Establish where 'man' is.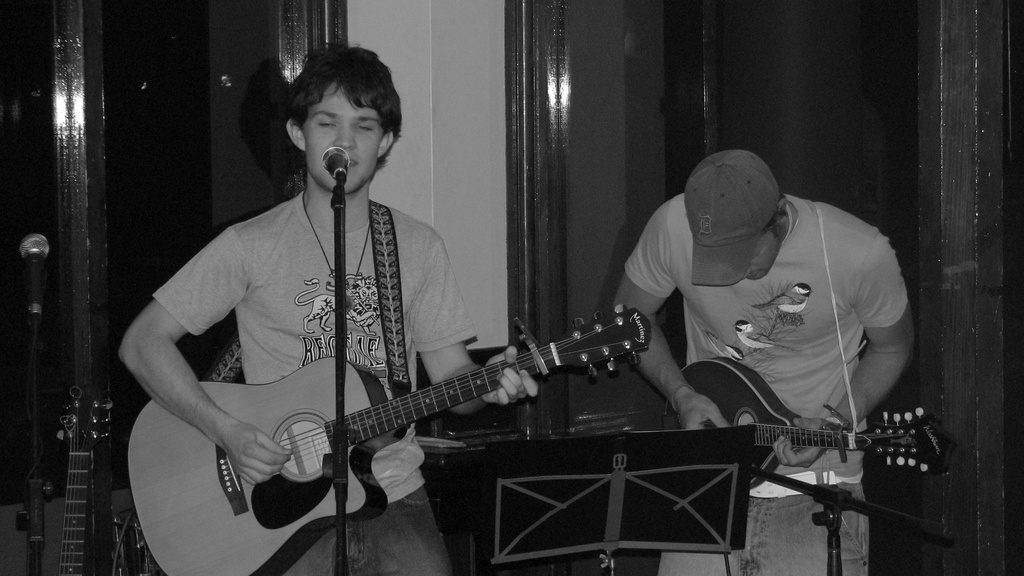
Established at <box>610,150,921,575</box>.
